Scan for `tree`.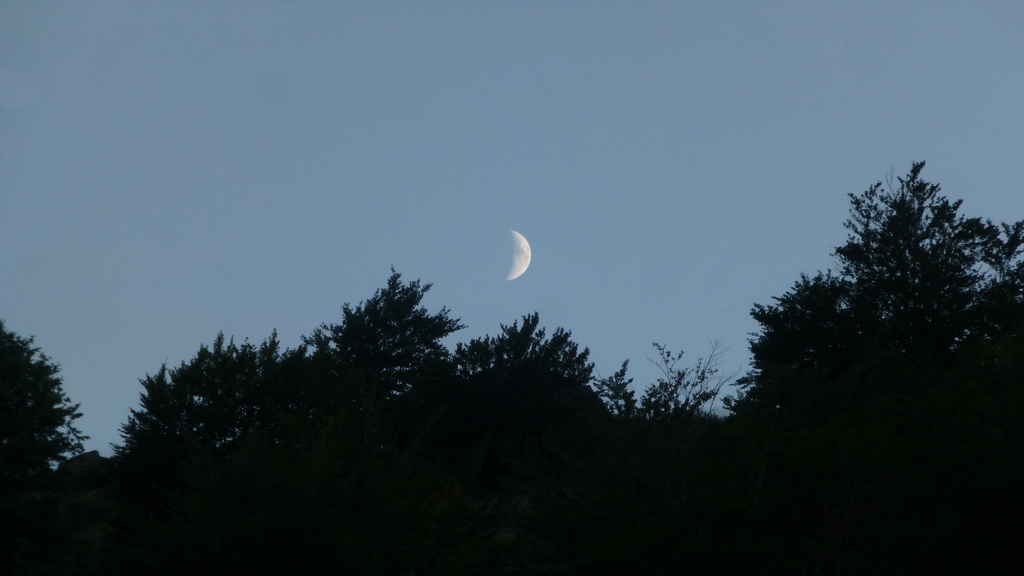
Scan result: [594, 335, 715, 433].
